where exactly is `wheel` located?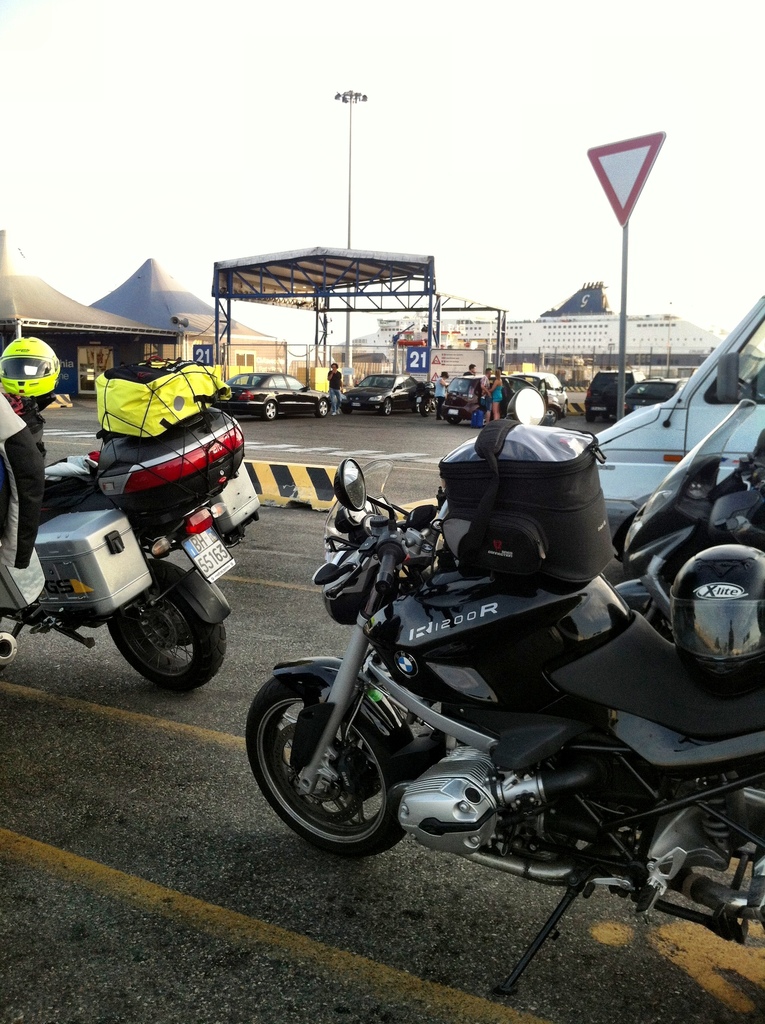
Its bounding box is (421,401,431,413).
